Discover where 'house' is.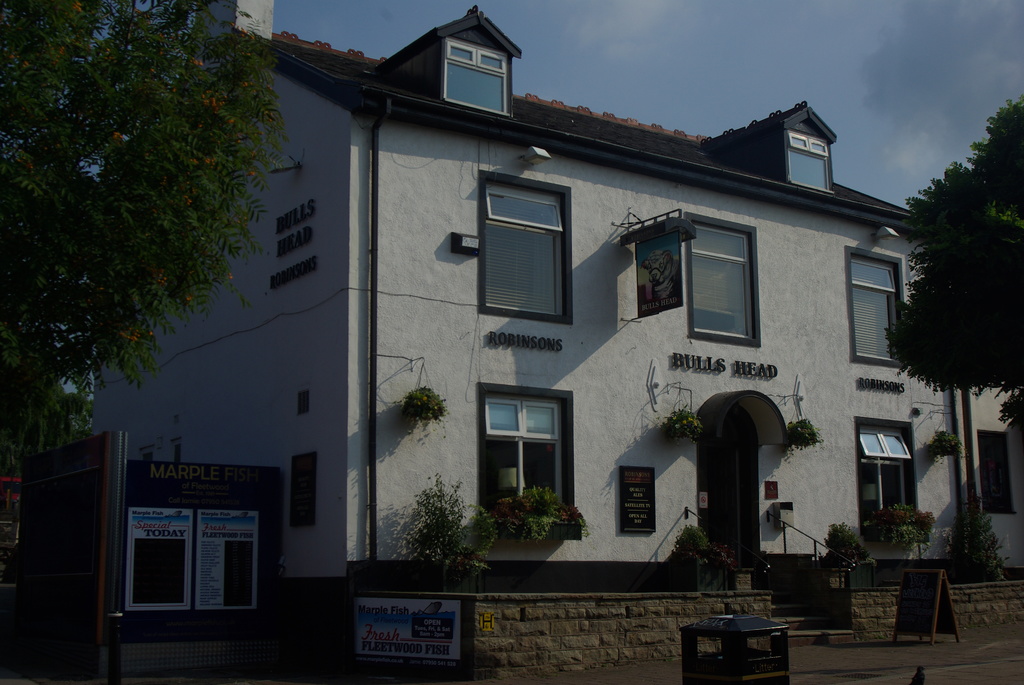
Discovered at (x1=148, y1=36, x2=979, y2=618).
